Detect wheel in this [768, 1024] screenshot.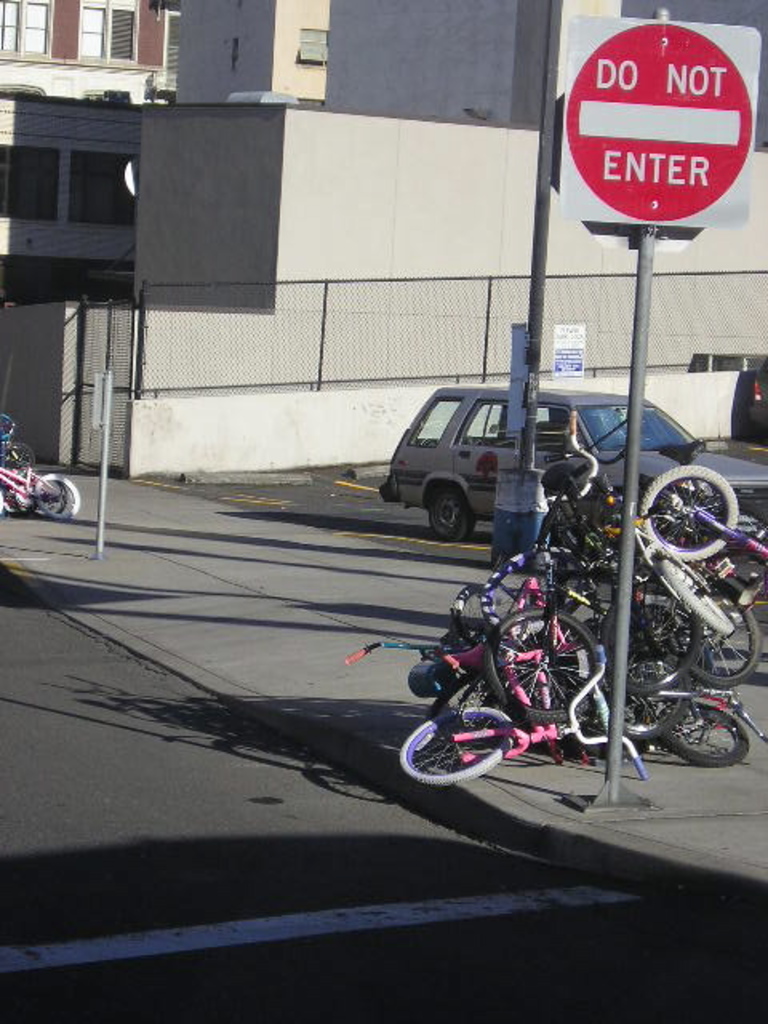
Detection: box=[661, 701, 750, 771].
